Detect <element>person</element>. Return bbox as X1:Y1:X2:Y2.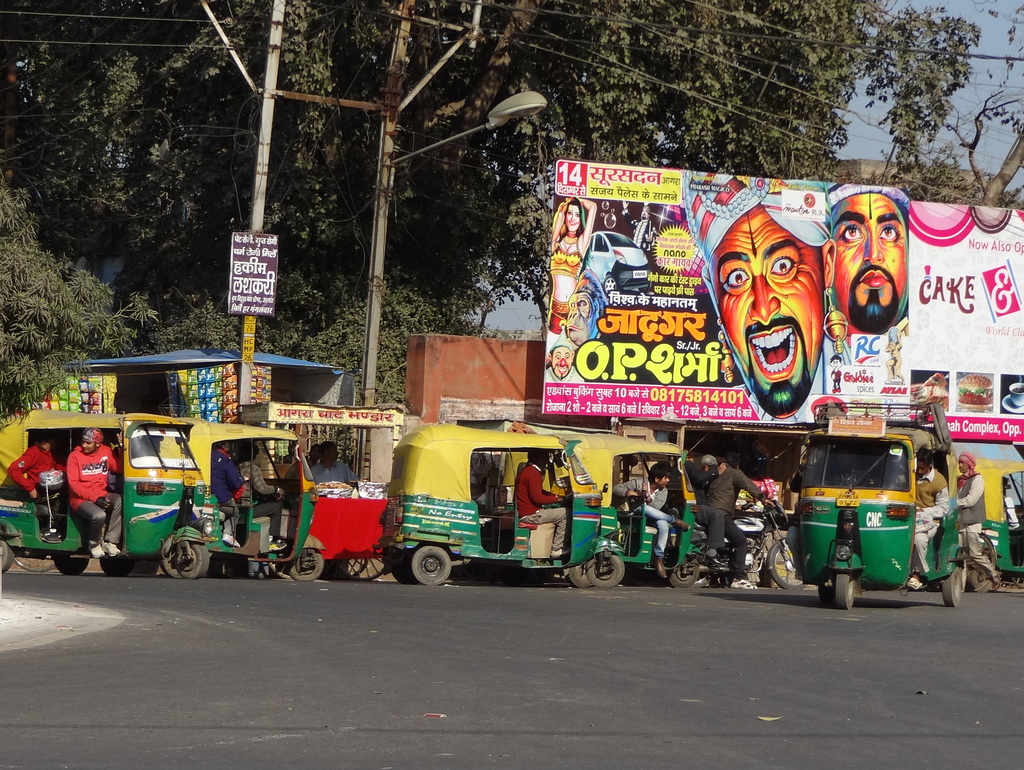
514:448:572:559.
